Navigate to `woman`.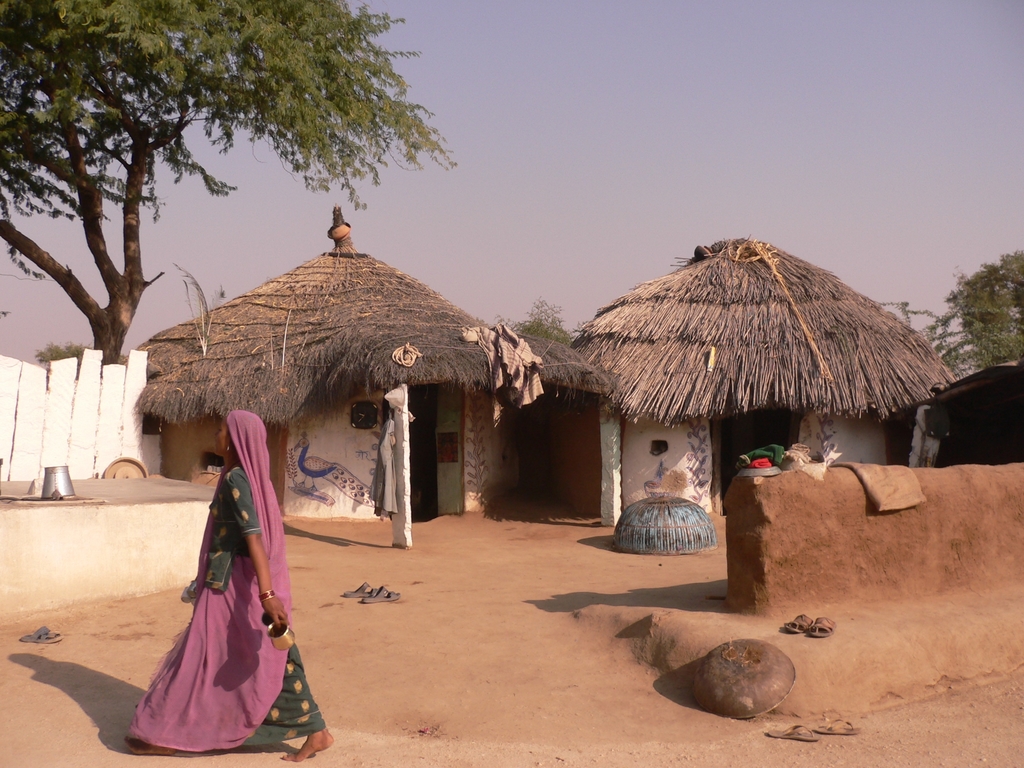
Navigation target: [left=116, top=377, right=311, bottom=765].
